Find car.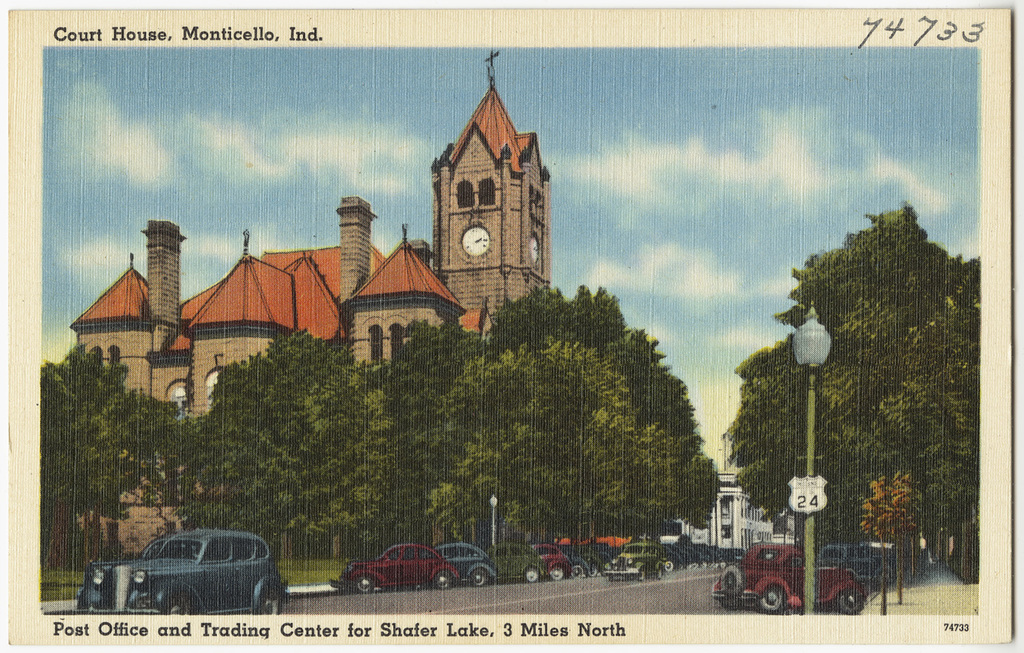
[488, 540, 550, 580].
